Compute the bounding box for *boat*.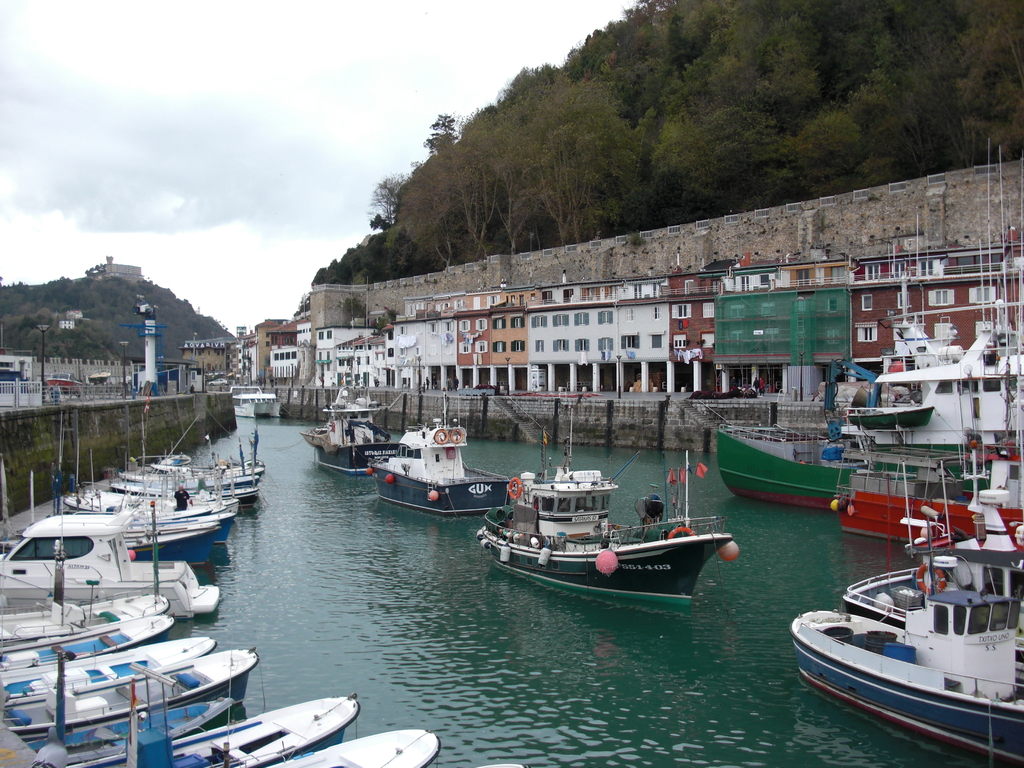
Rect(371, 385, 514, 512).
